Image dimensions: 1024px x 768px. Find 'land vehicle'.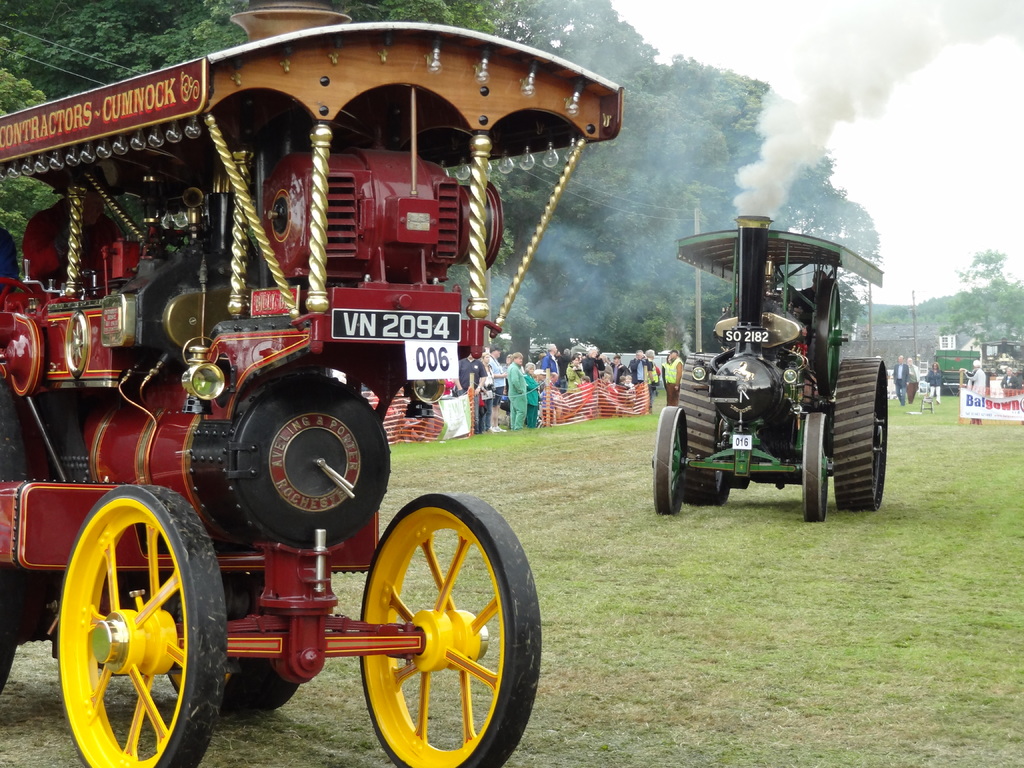
{"left": 0, "top": 1, "right": 620, "bottom": 767}.
